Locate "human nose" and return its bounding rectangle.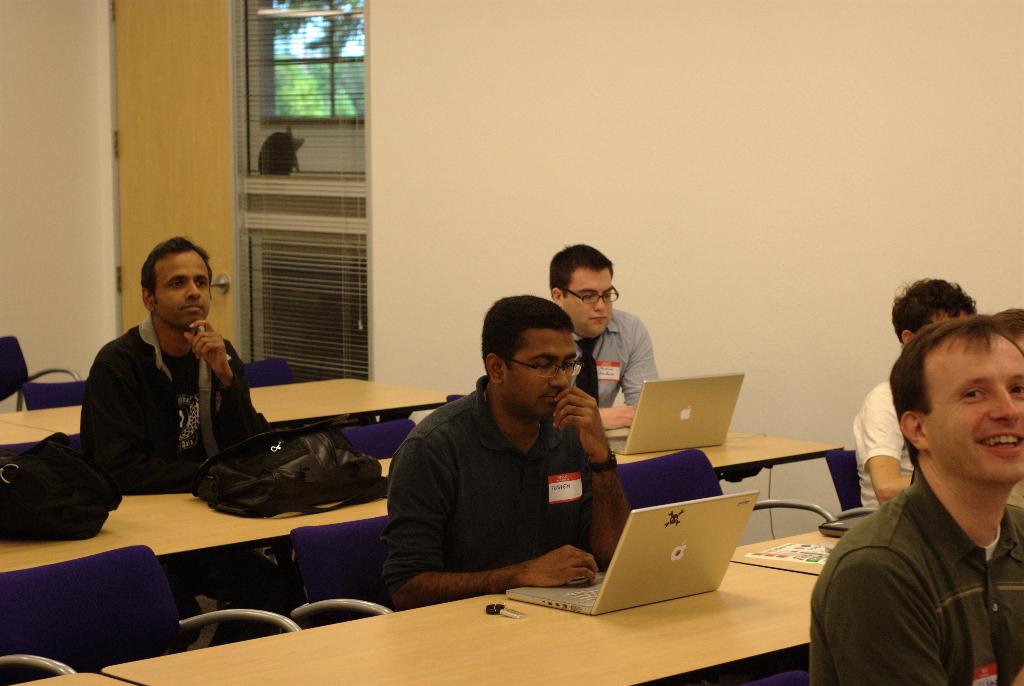
select_region(593, 289, 605, 311).
